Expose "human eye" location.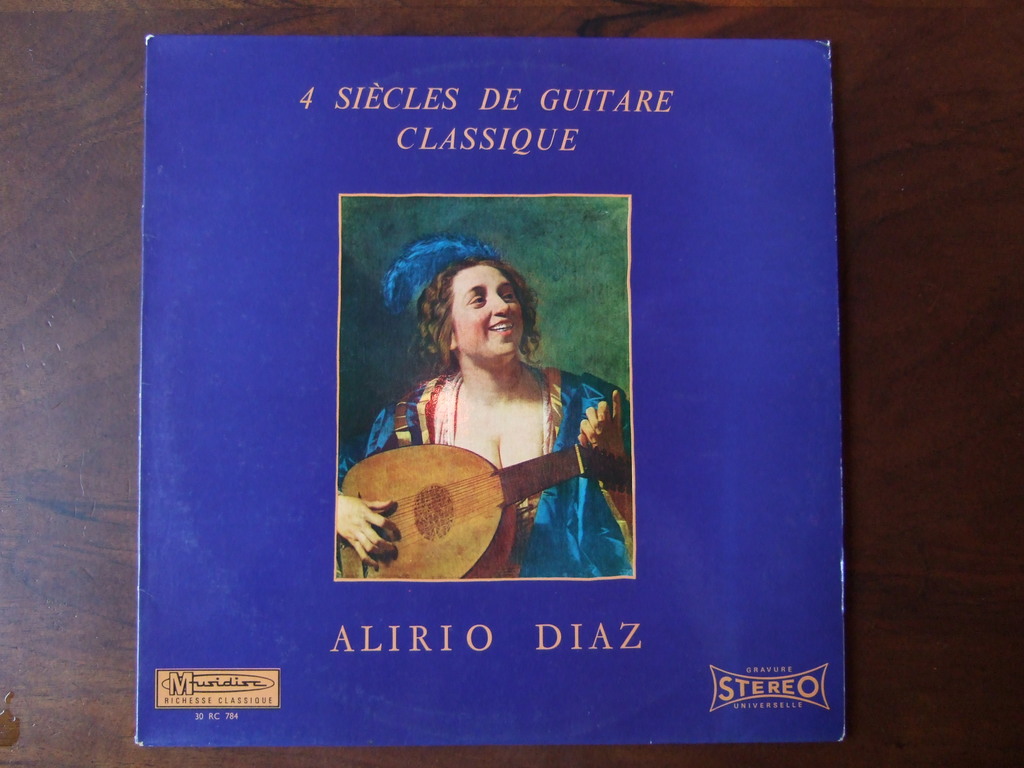
Exposed at l=468, t=290, r=483, b=305.
